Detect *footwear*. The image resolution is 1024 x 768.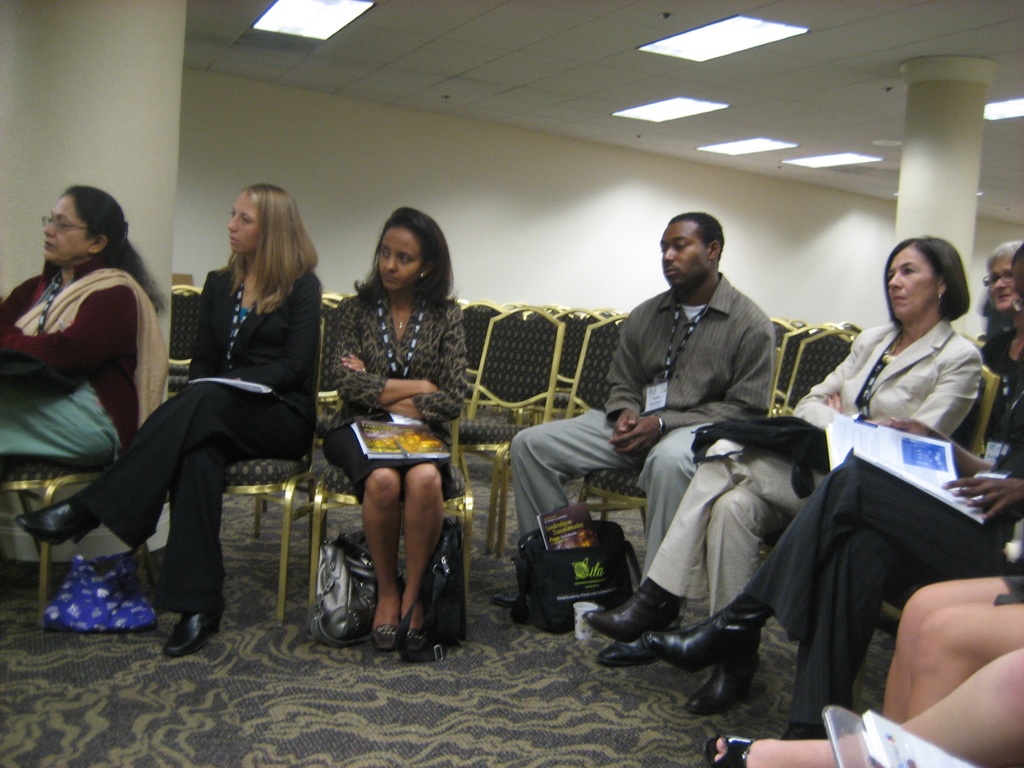
pyautogui.locateOnScreen(14, 496, 95, 546).
